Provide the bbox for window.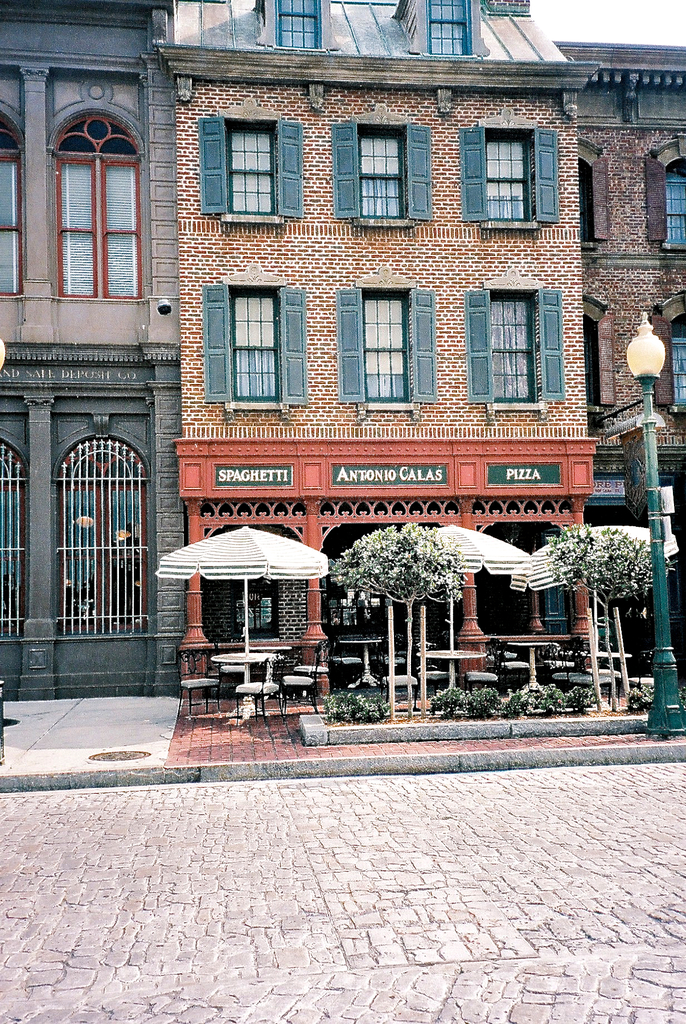
rect(0, 97, 35, 311).
